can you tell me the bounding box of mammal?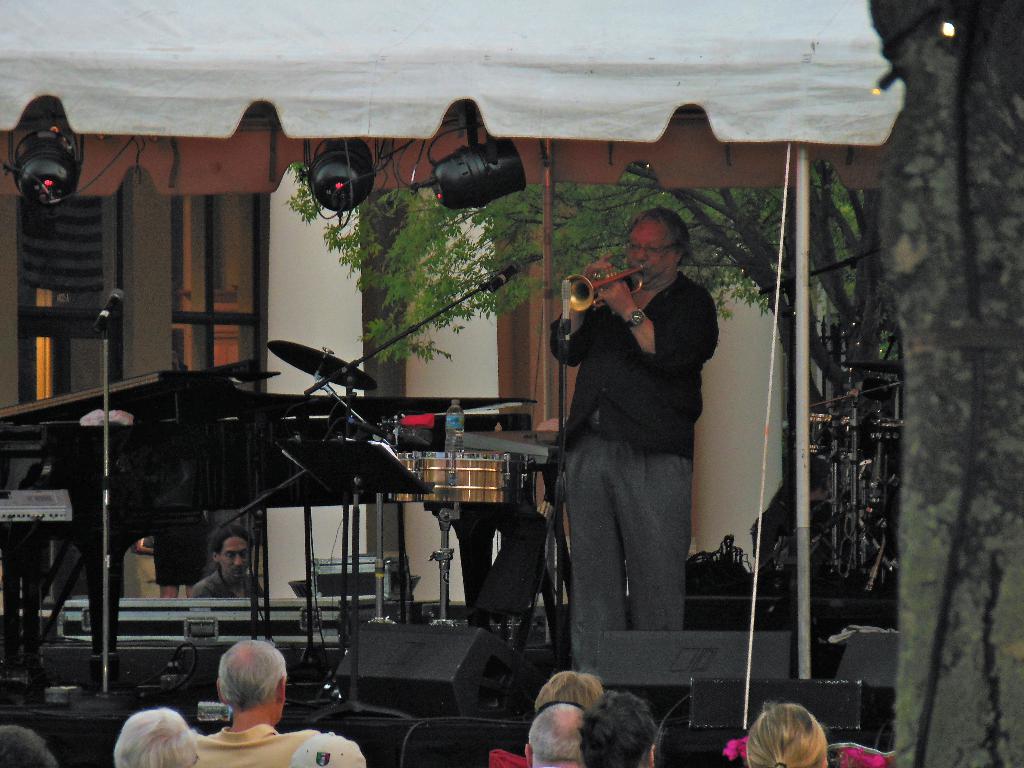
[189,521,268,600].
